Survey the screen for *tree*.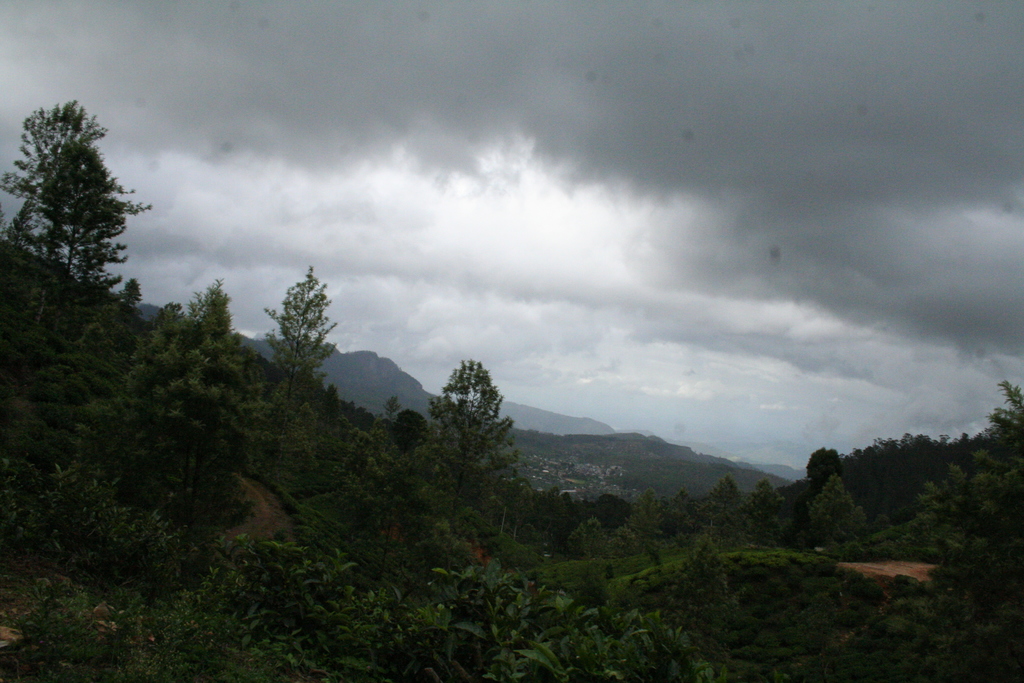
Survey found: 353/404/378/433.
